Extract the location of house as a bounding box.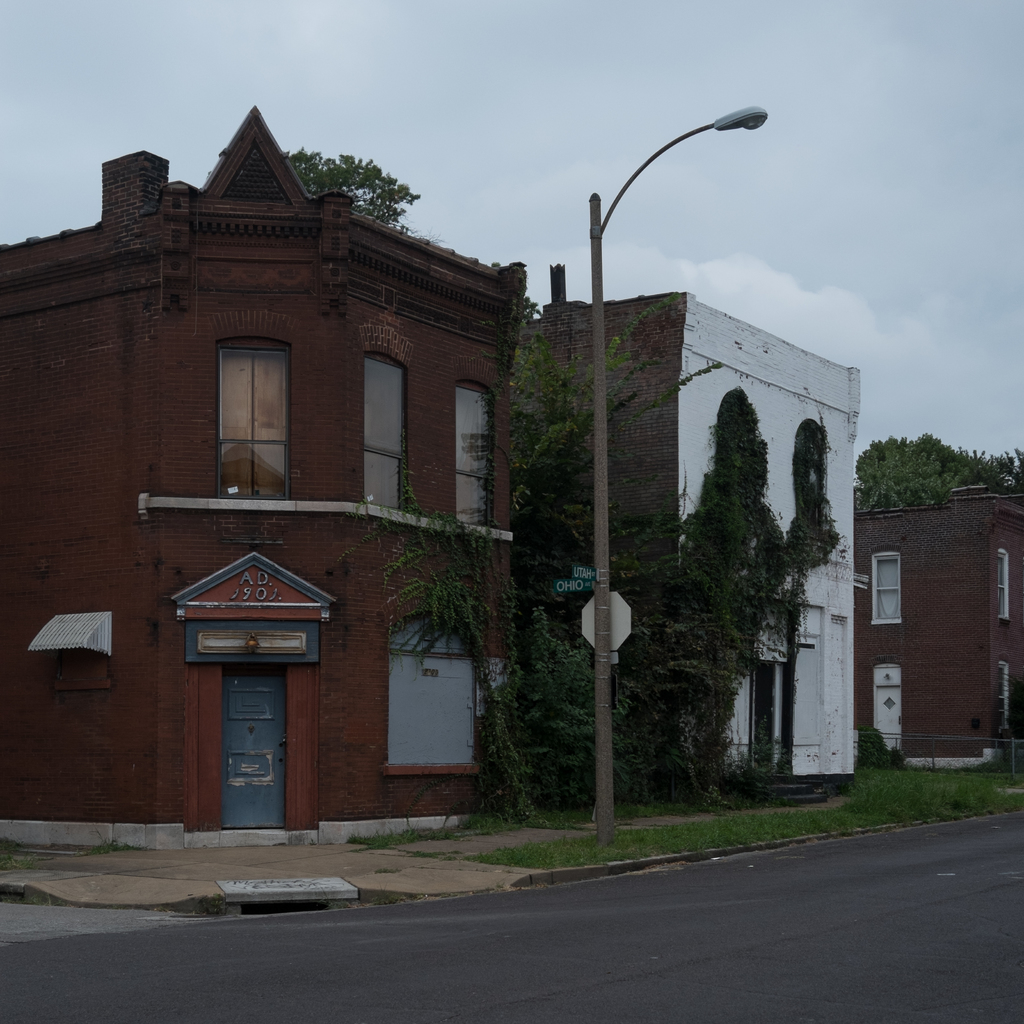
box=[17, 96, 584, 846].
